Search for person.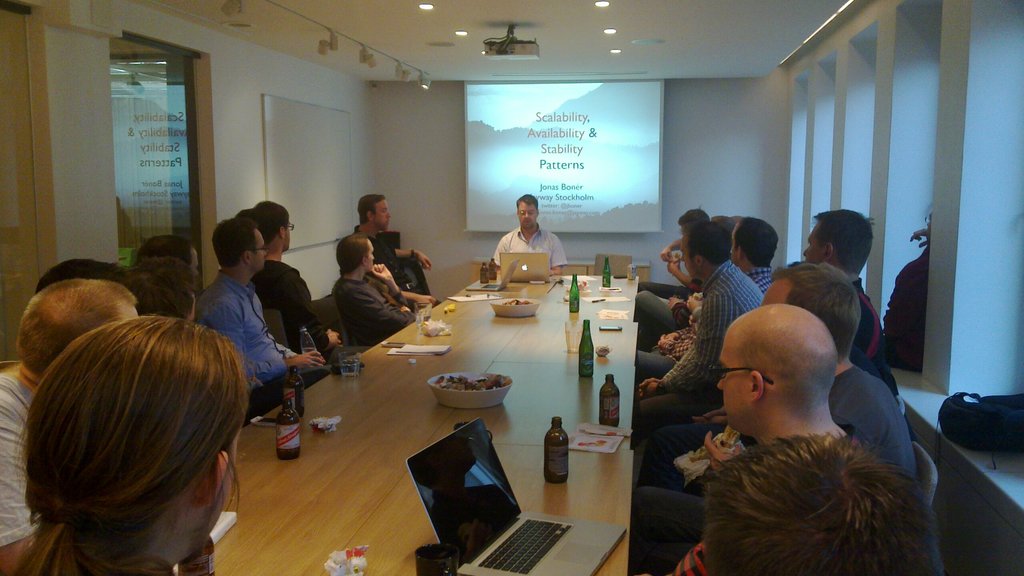
Found at [663, 307, 847, 575].
